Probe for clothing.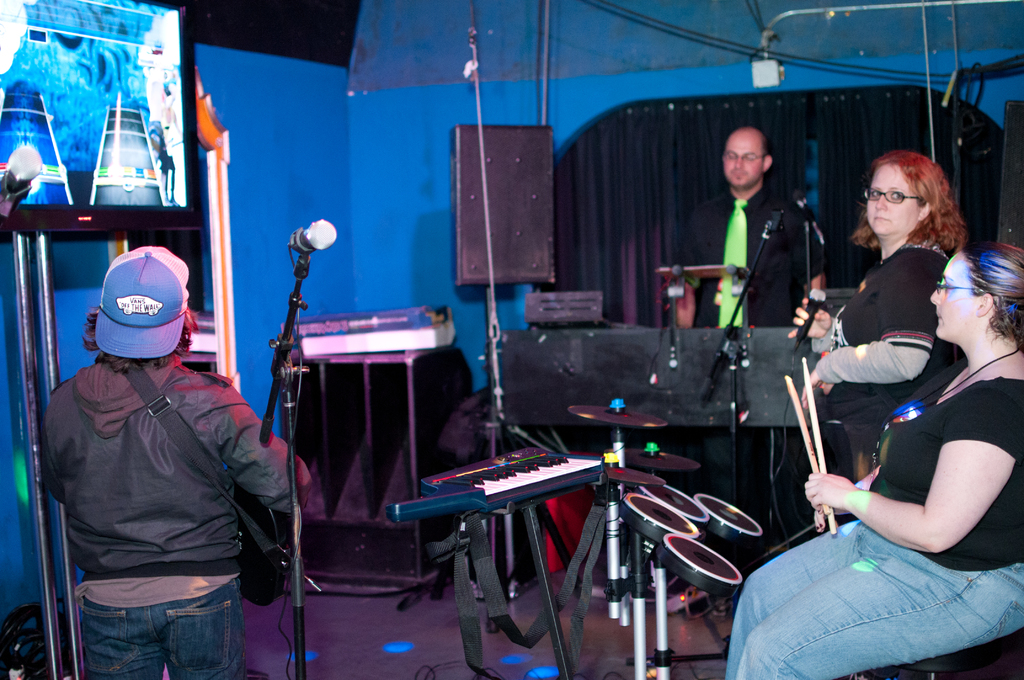
Probe result: [675,172,838,530].
